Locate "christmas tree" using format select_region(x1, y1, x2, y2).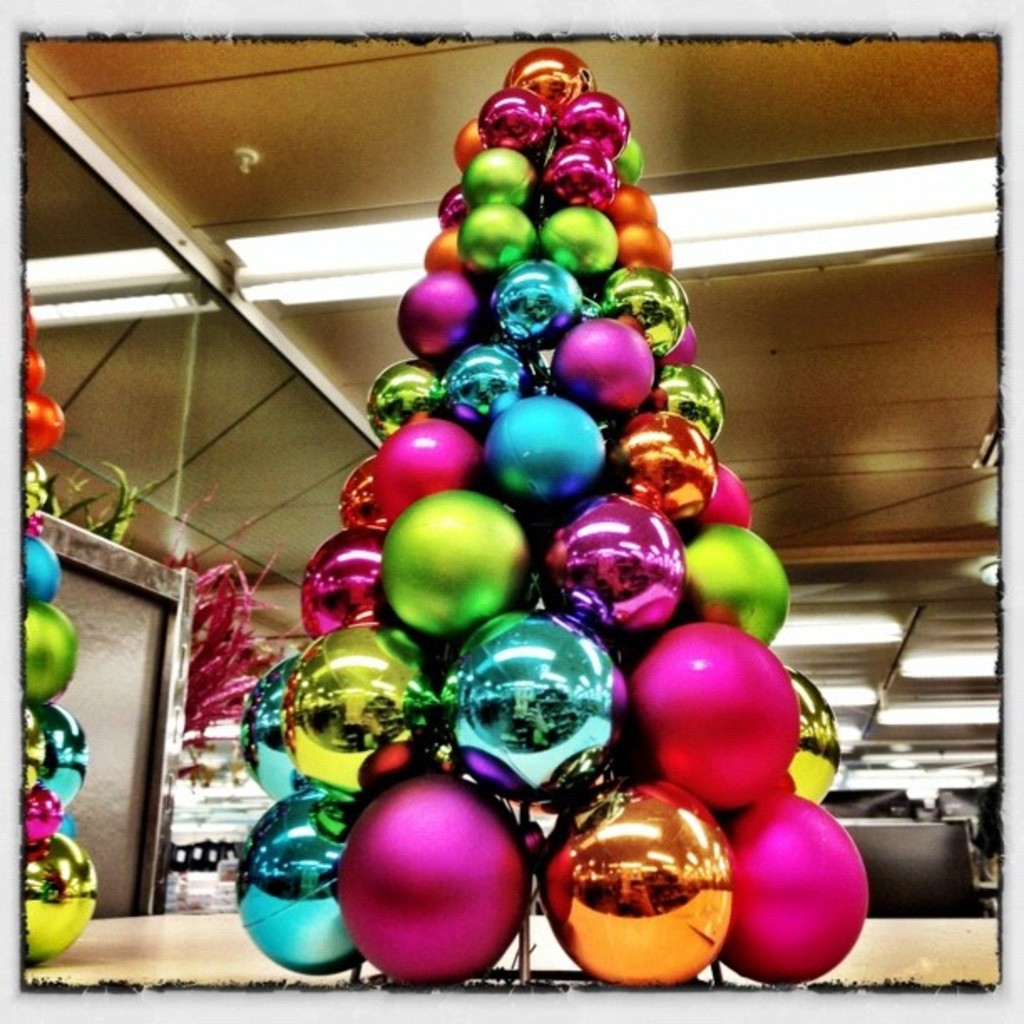
select_region(8, 234, 90, 1002).
